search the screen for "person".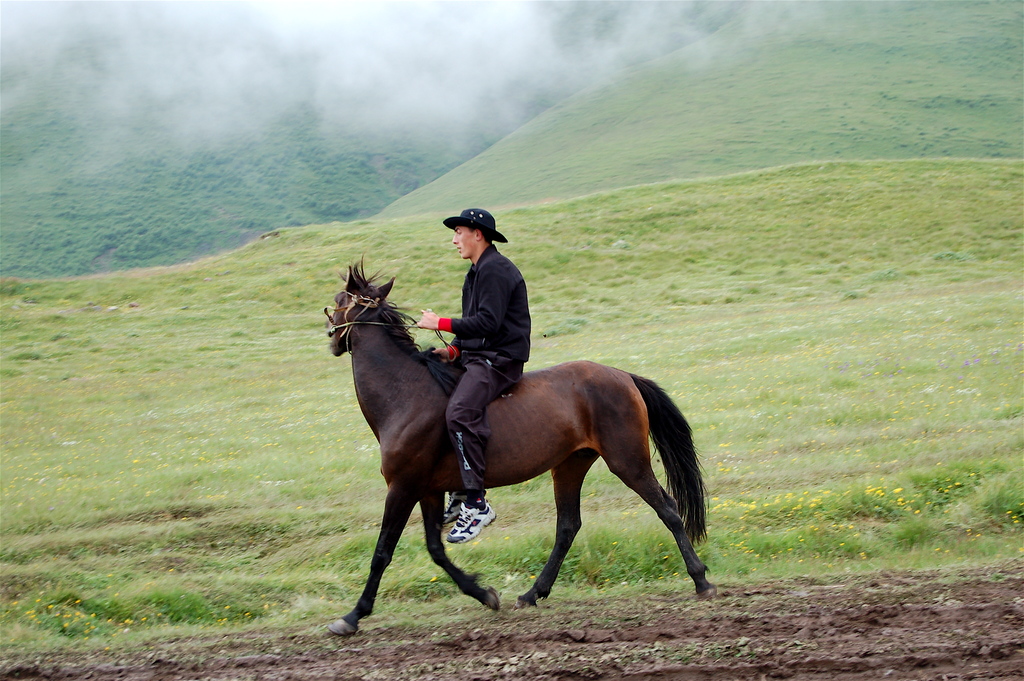
Found at bbox=(414, 198, 550, 490).
